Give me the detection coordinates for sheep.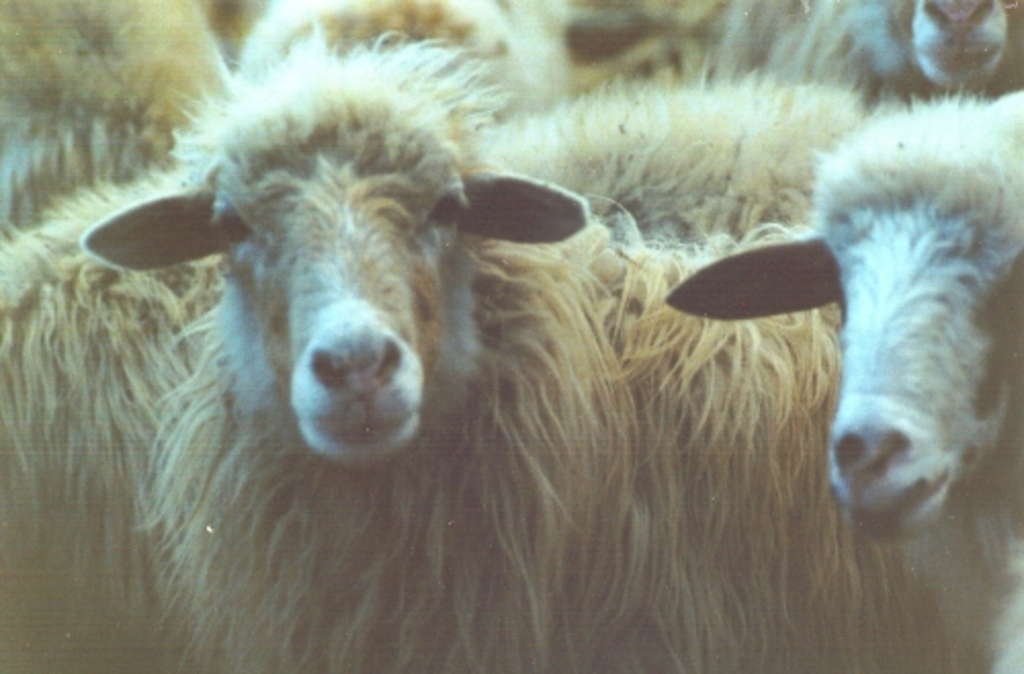
l=659, t=82, r=1022, b=672.
